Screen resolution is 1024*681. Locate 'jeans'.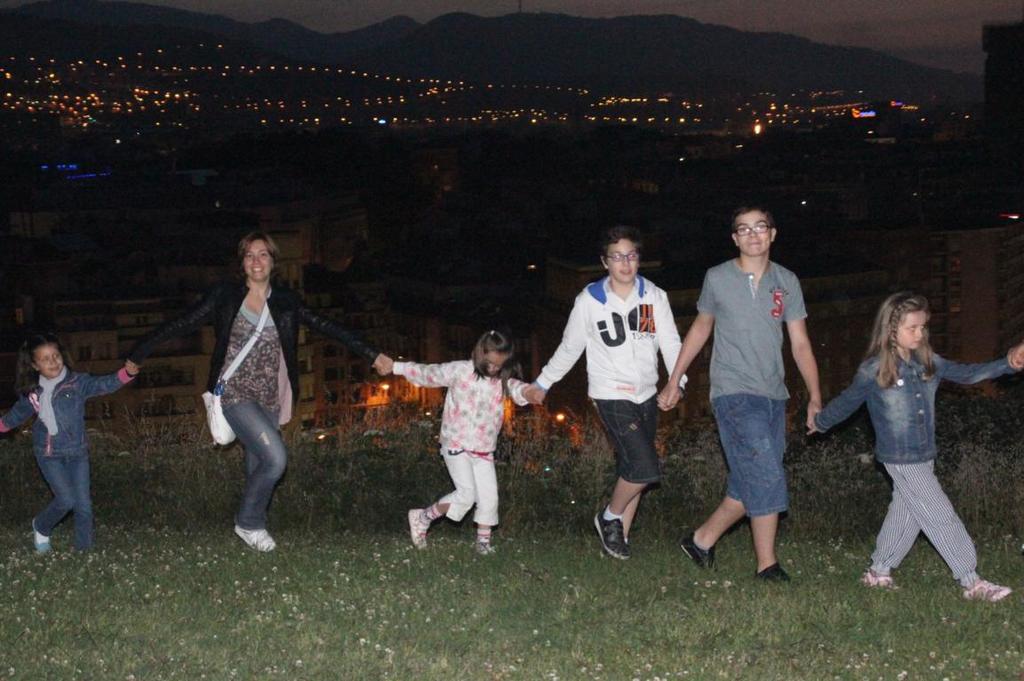
BBox(598, 403, 659, 494).
